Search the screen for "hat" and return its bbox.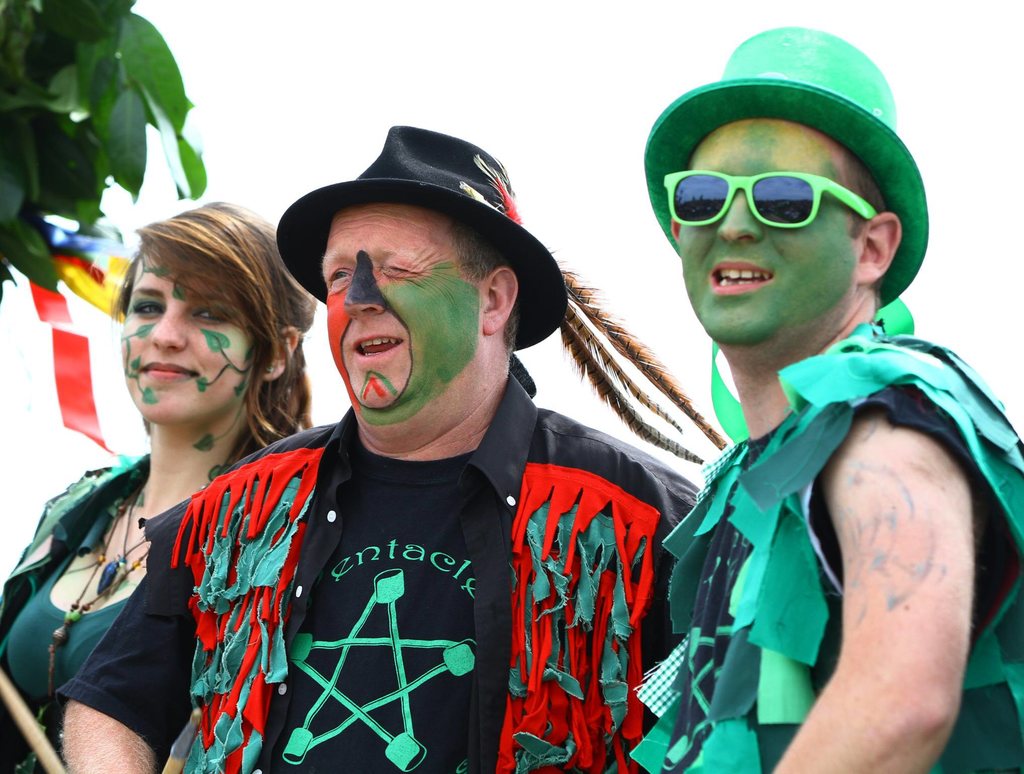
Found: rect(642, 27, 930, 307).
